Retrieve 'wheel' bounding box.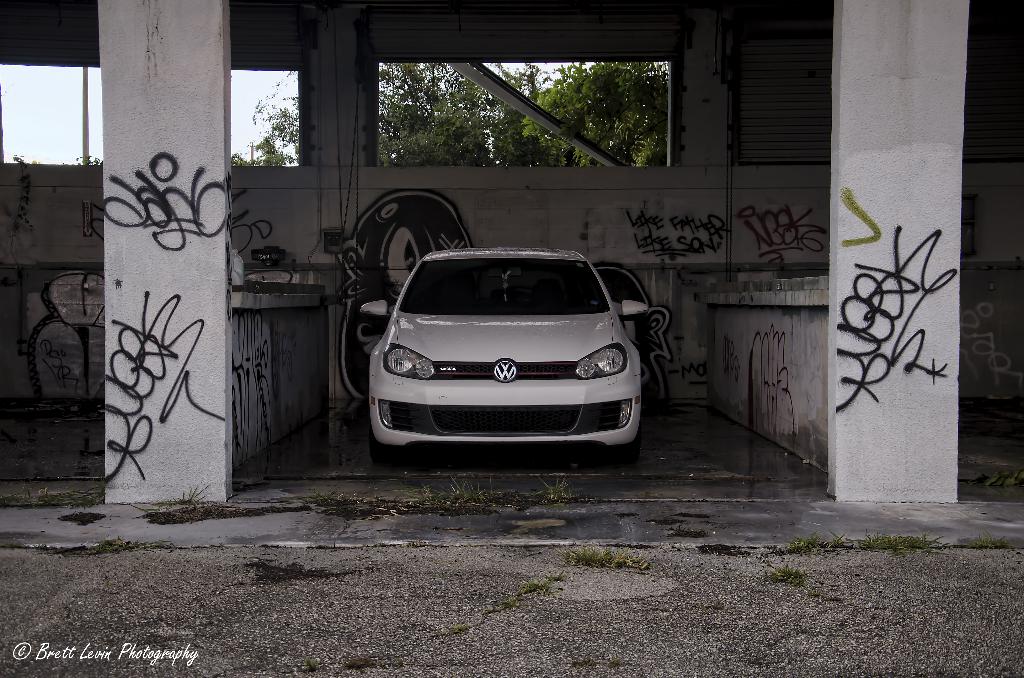
Bounding box: [367,421,405,469].
